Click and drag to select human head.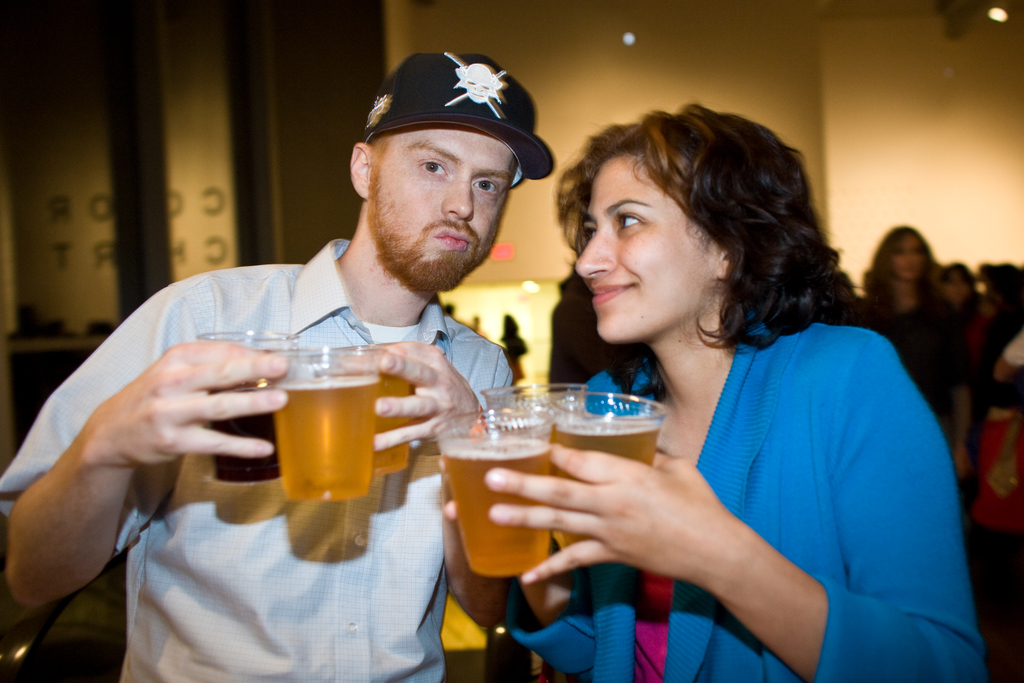
Selection: {"left": 348, "top": 55, "right": 539, "bottom": 293}.
